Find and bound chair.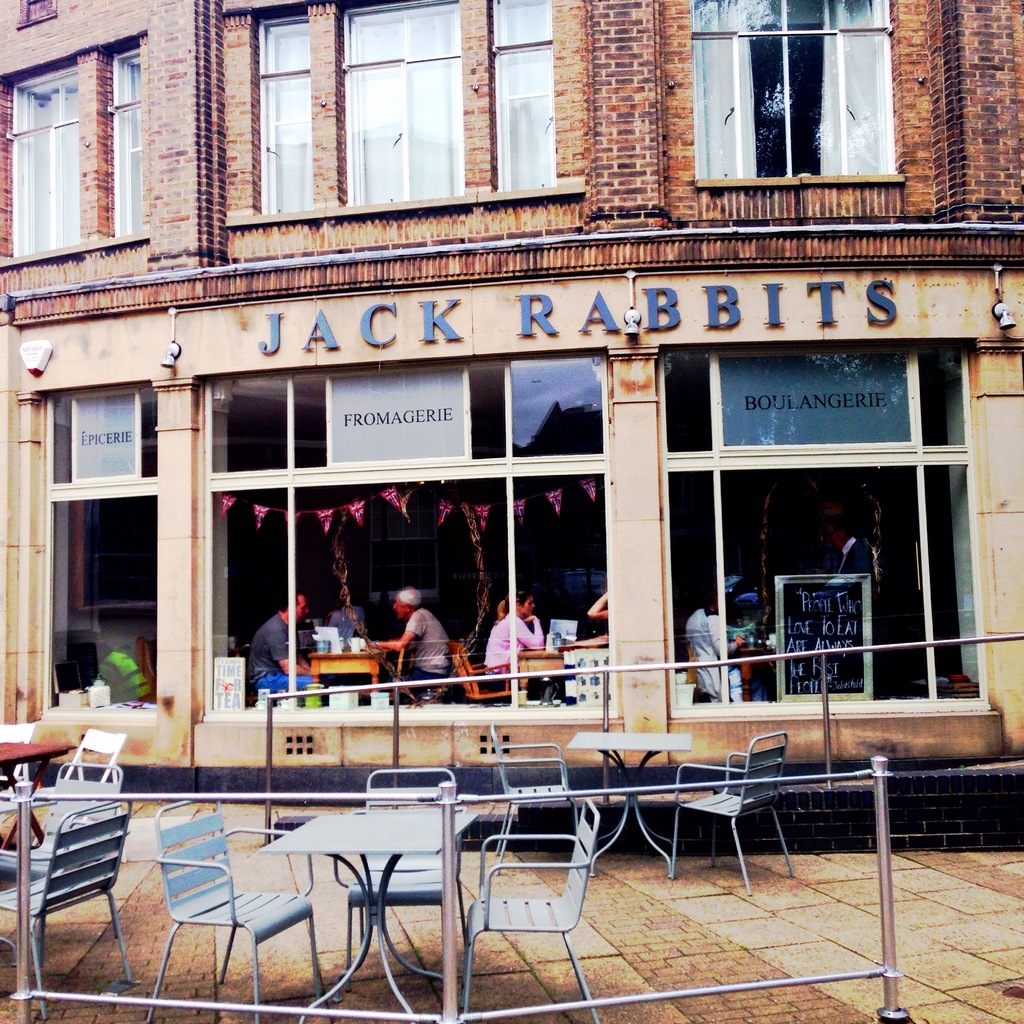
Bound: <region>0, 758, 127, 975</region>.
